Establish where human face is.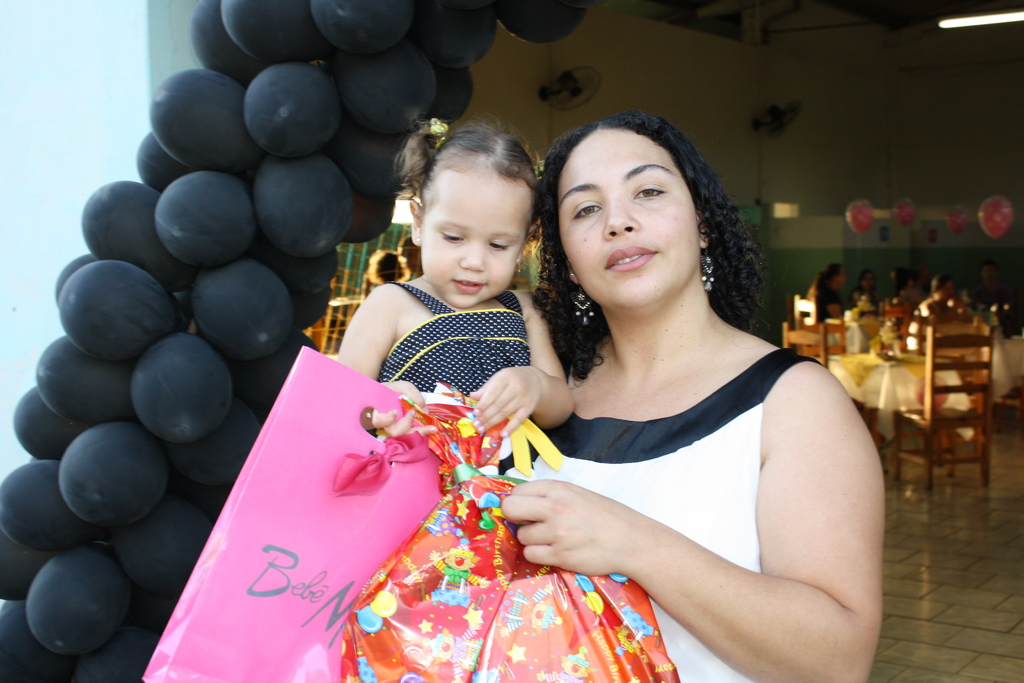
Established at detection(558, 130, 700, 314).
